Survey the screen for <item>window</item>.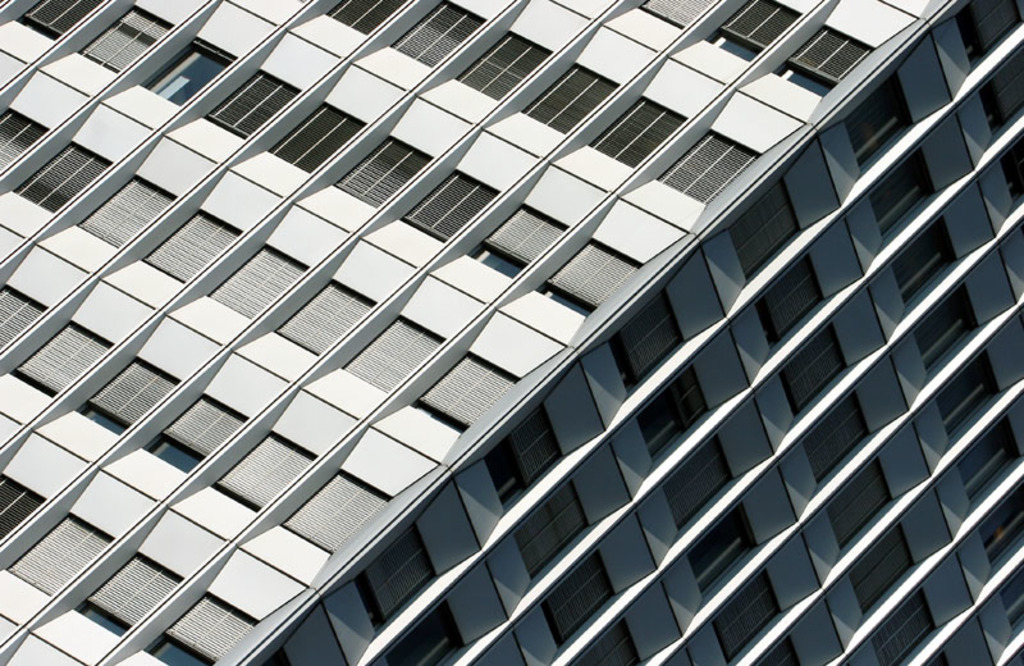
Survey found: bbox=(854, 520, 920, 622).
